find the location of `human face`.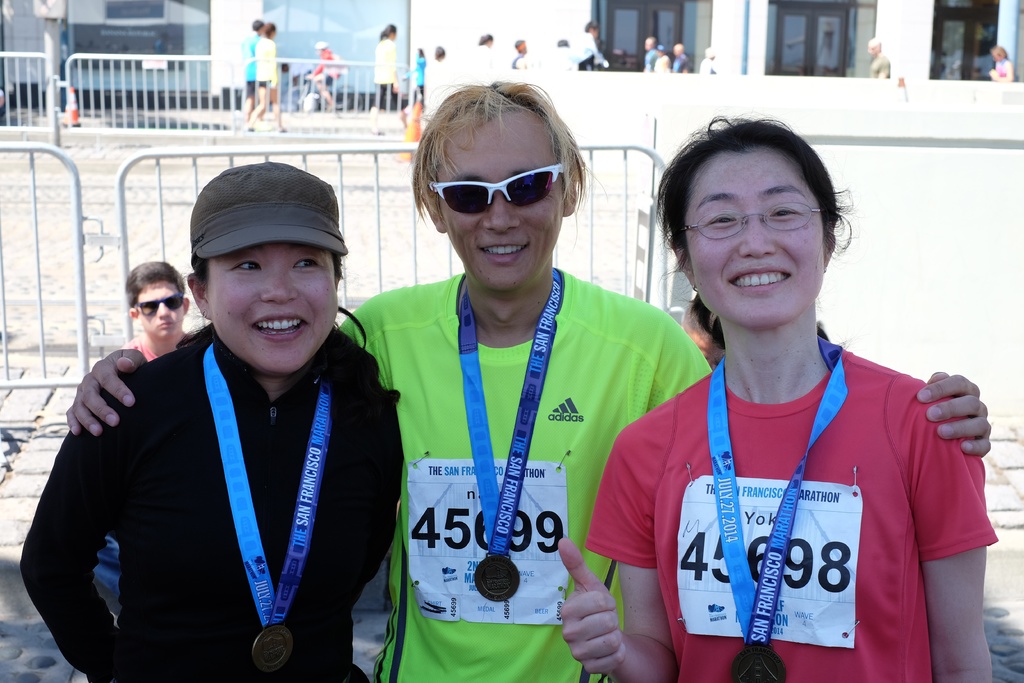
Location: <box>680,142,825,327</box>.
